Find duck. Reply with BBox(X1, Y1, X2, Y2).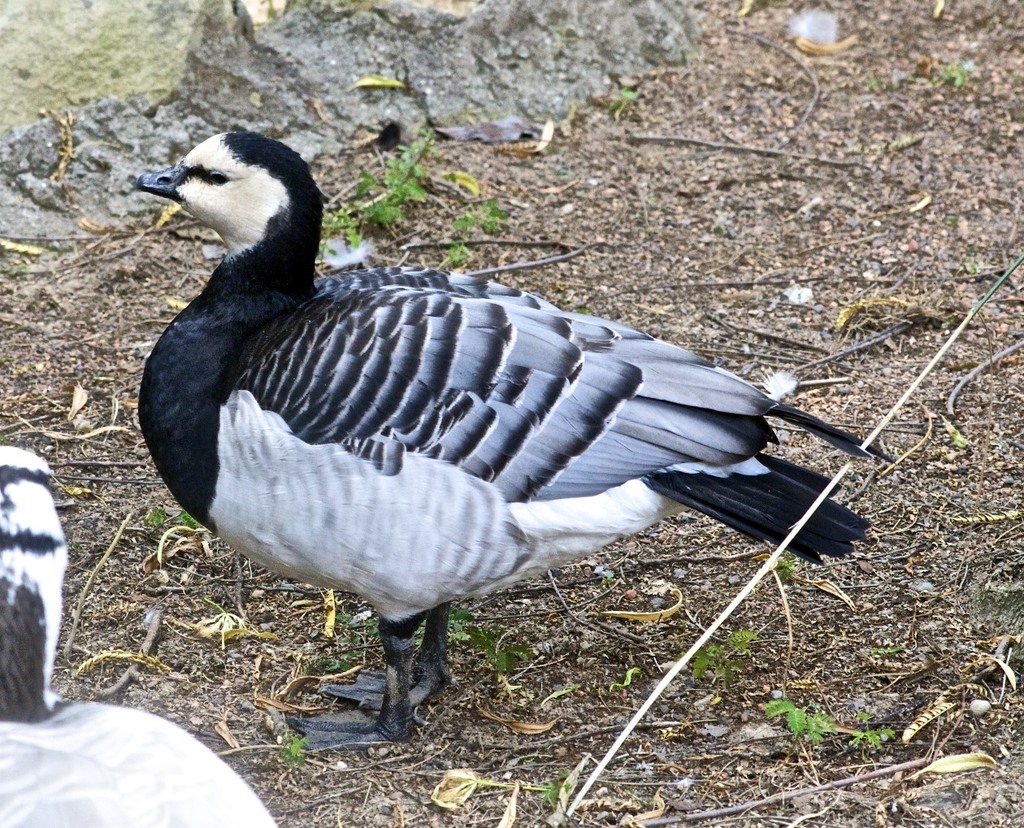
BBox(109, 132, 891, 747).
